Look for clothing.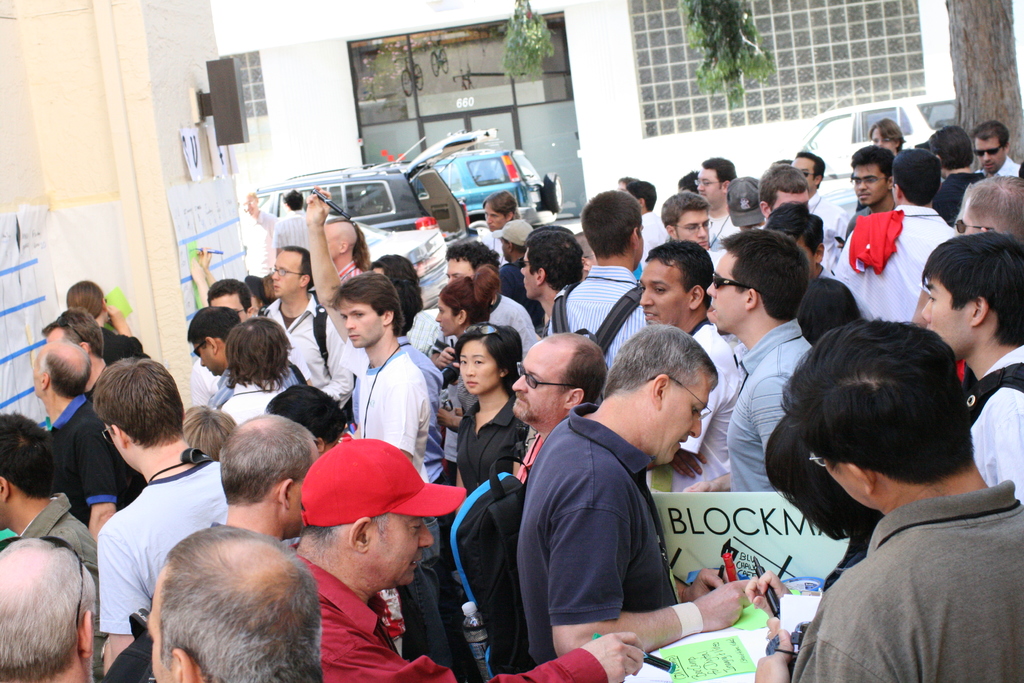
Found: <box>808,188,846,274</box>.
